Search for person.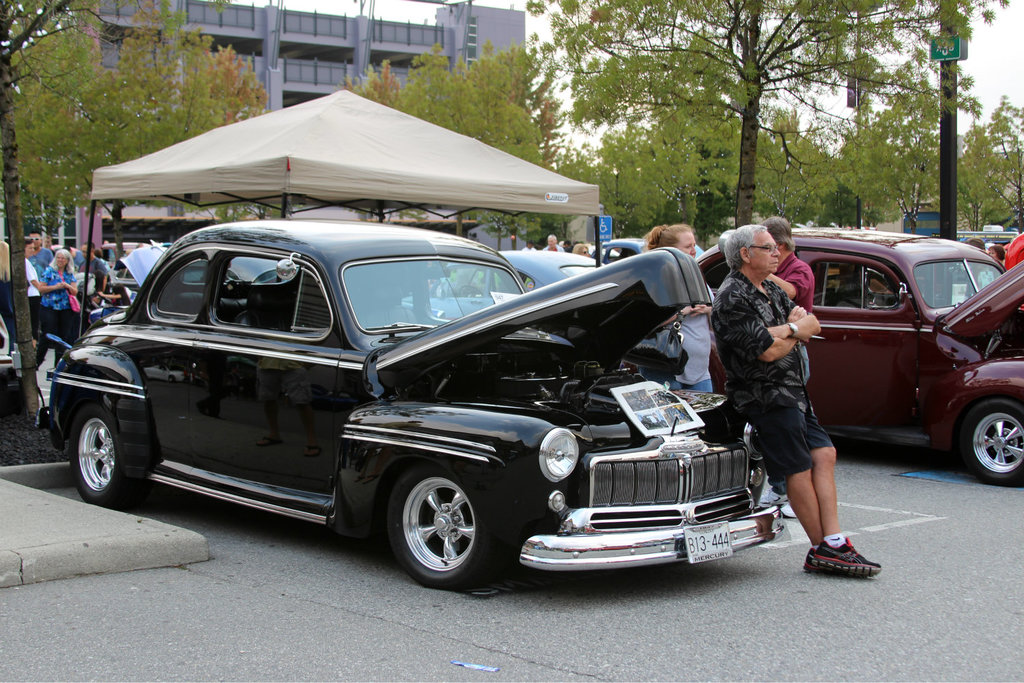
Found at select_region(19, 229, 61, 348).
